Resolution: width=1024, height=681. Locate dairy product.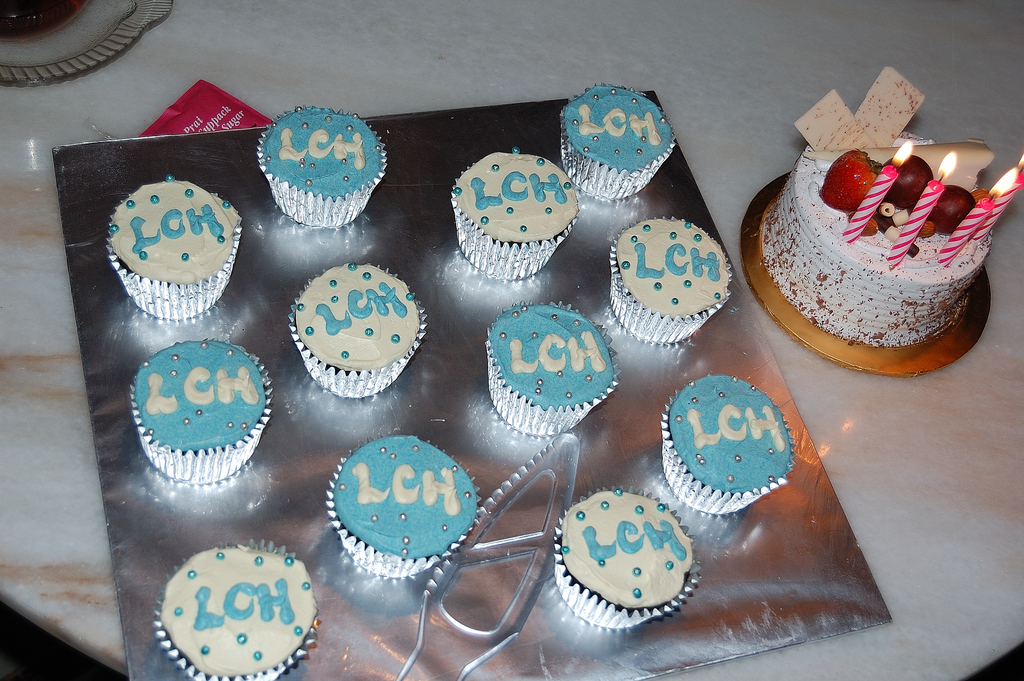
region(488, 306, 611, 406).
